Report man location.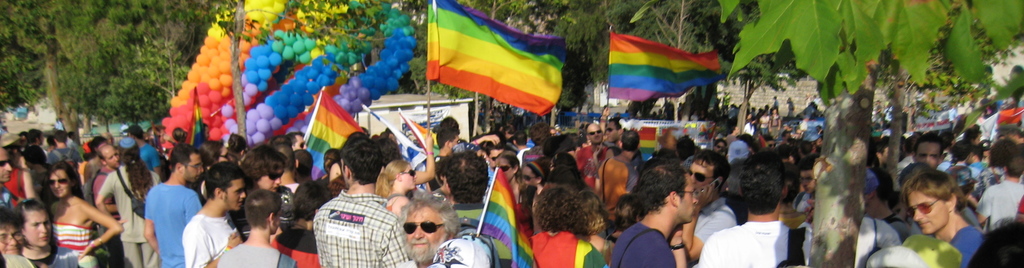
Report: bbox=(874, 141, 884, 178).
